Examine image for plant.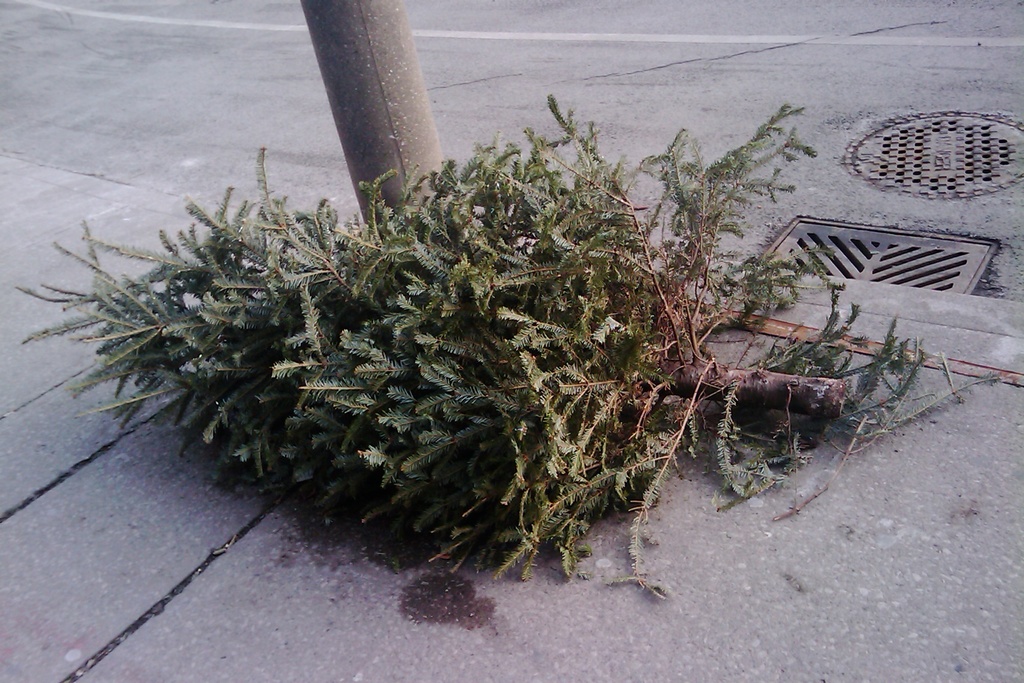
Examination result: crop(39, 99, 913, 610).
